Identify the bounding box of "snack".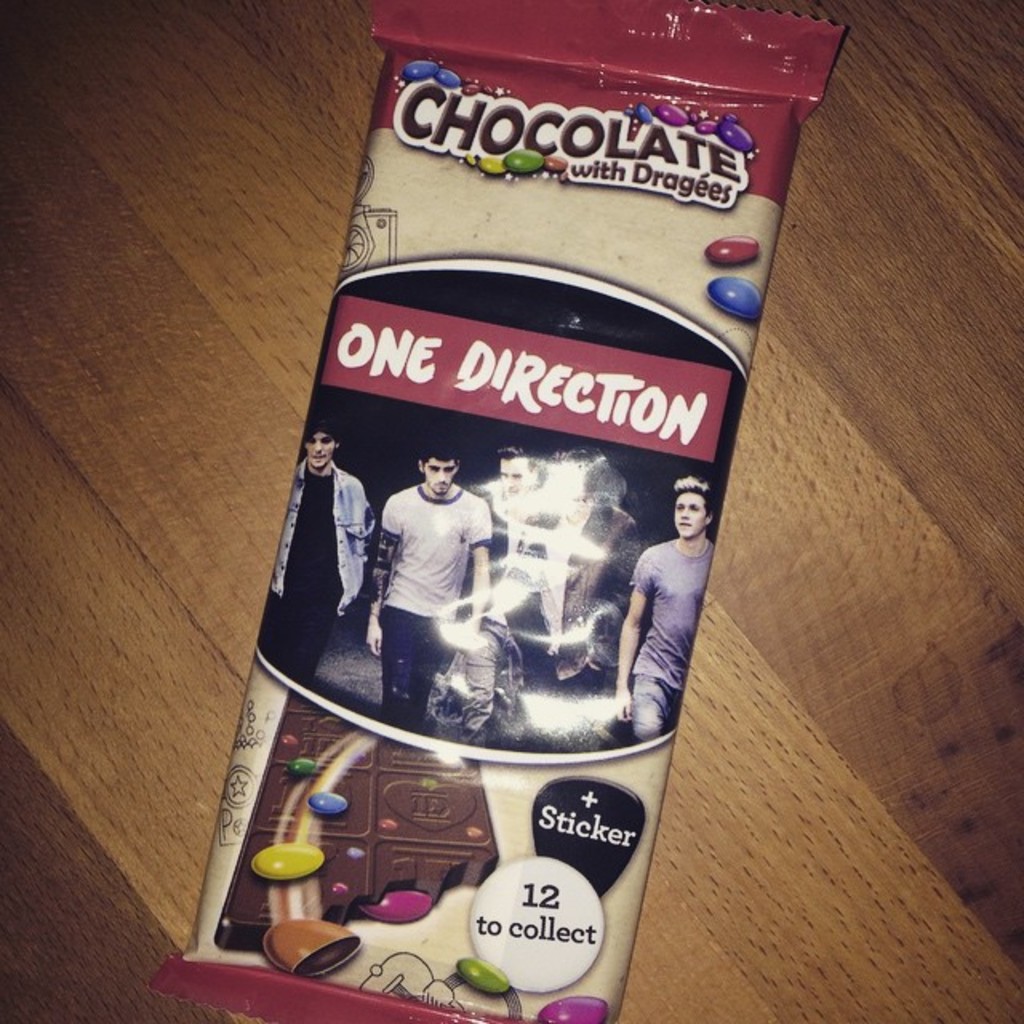
(x1=536, y1=997, x2=608, y2=1022).
